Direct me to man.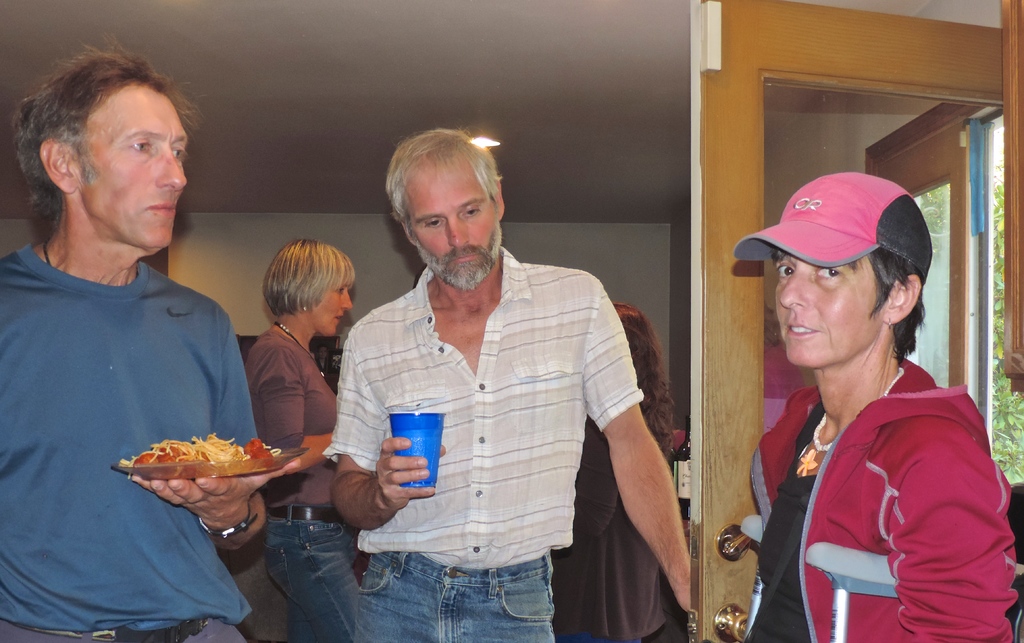
Direction: bbox=(0, 31, 268, 642).
